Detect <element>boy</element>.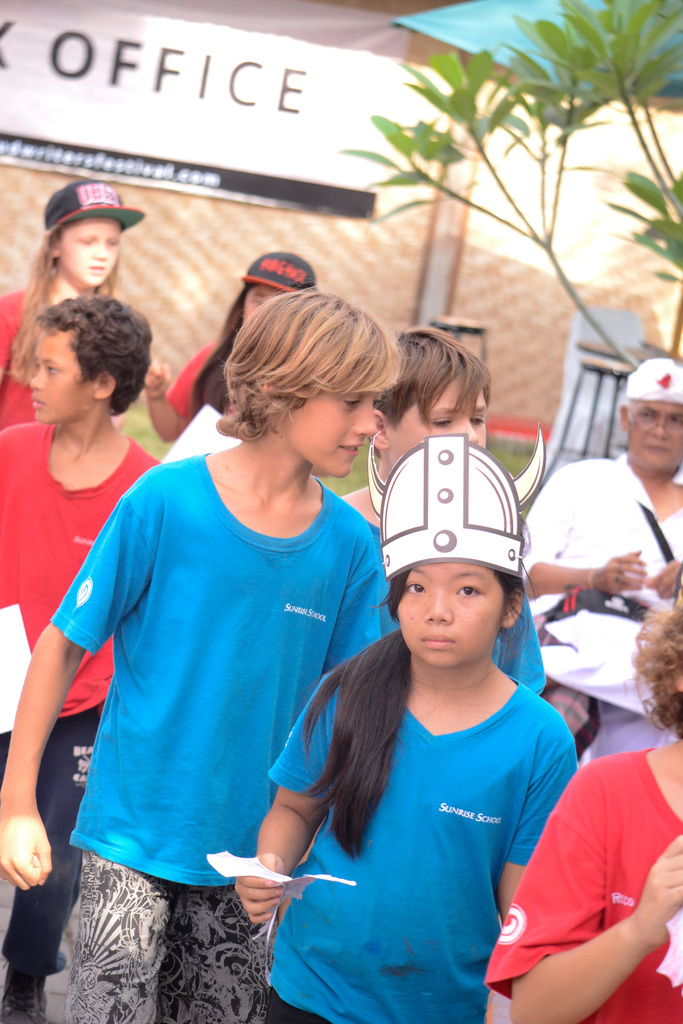
Detected at {"x1": 338, "y1": 332, "x2": 547, "y2": 694}.
